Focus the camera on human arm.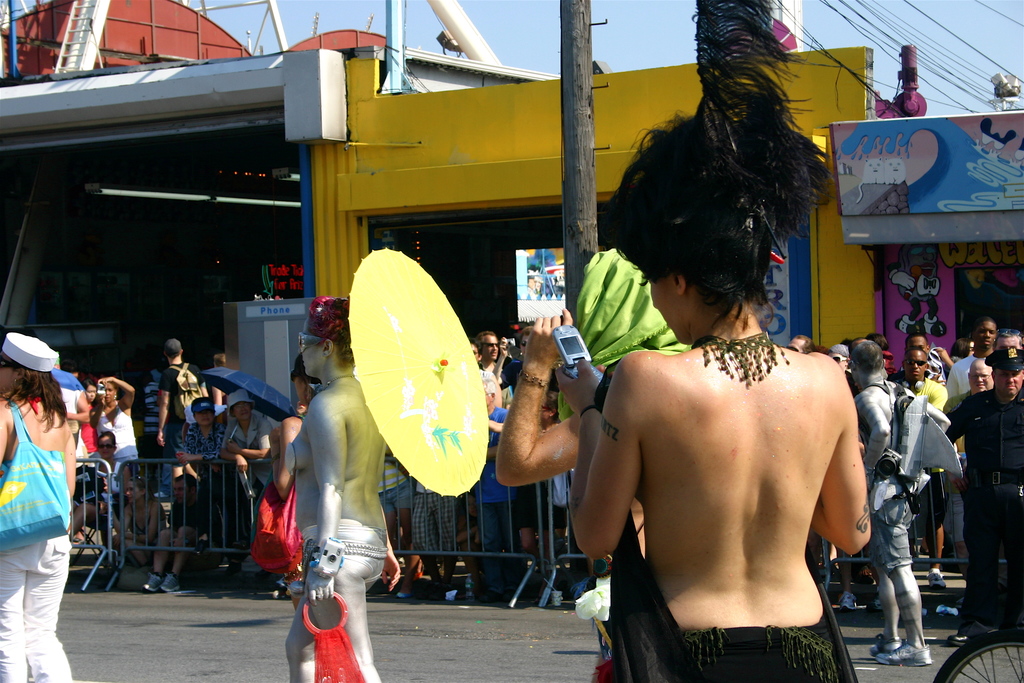
Focus region: x1=305 y1=409 x2=347 y2=607.
